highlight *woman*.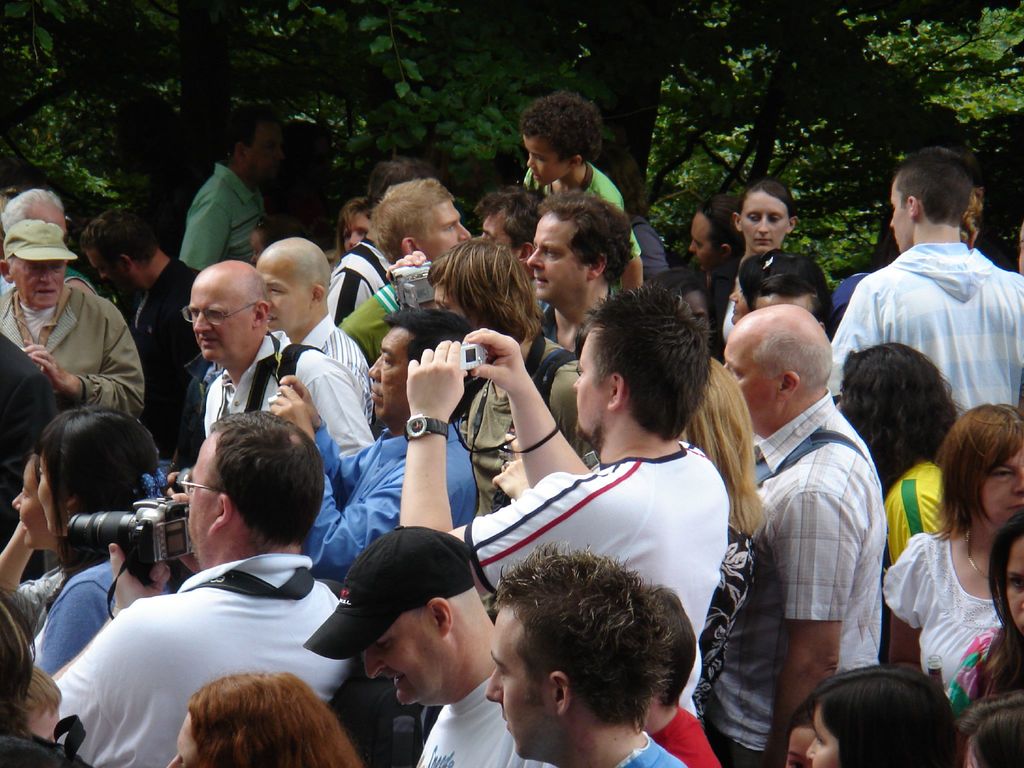
Highlighted region: select_region(0, 450, 72, 635).
